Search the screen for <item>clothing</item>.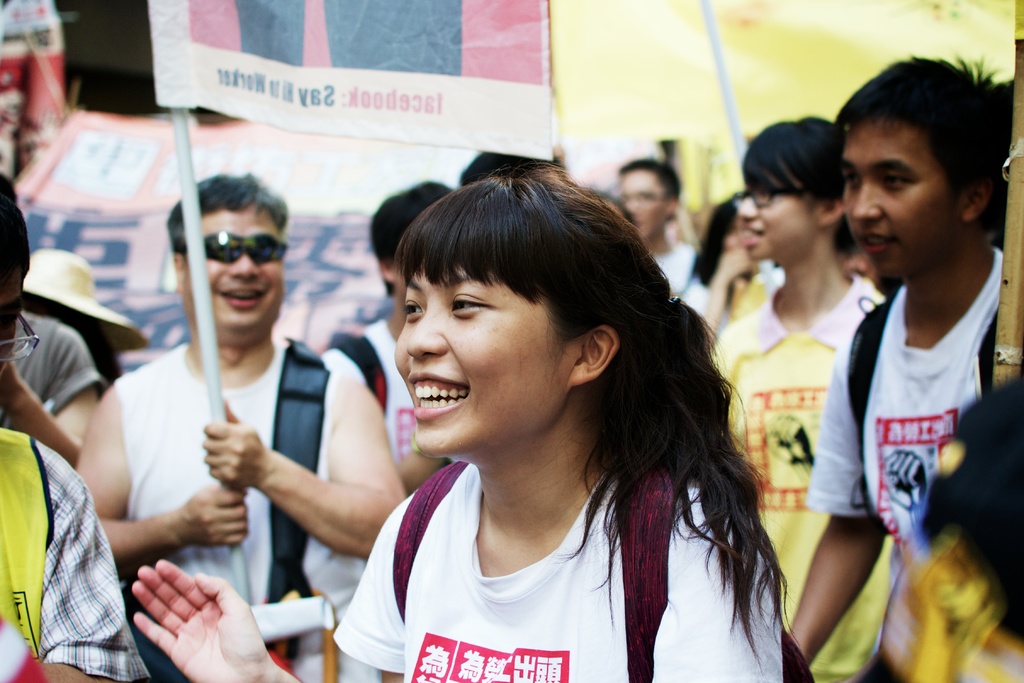
Found at <bbox>320, 316, 405, 459</bbox>.
